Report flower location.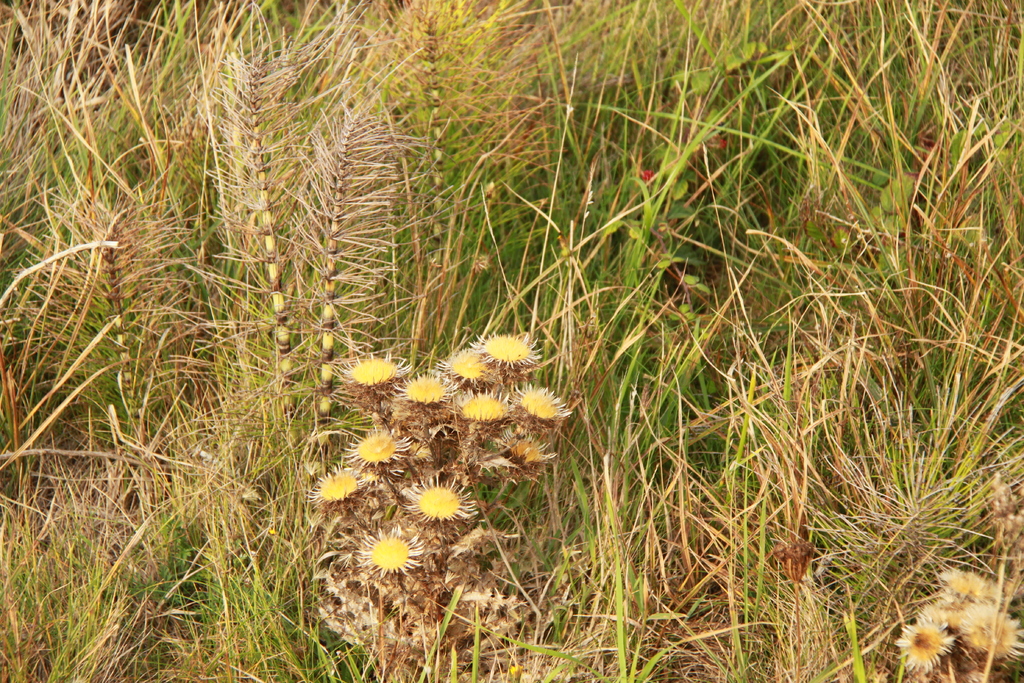
Report: <box>354,525,430,577</box>.
